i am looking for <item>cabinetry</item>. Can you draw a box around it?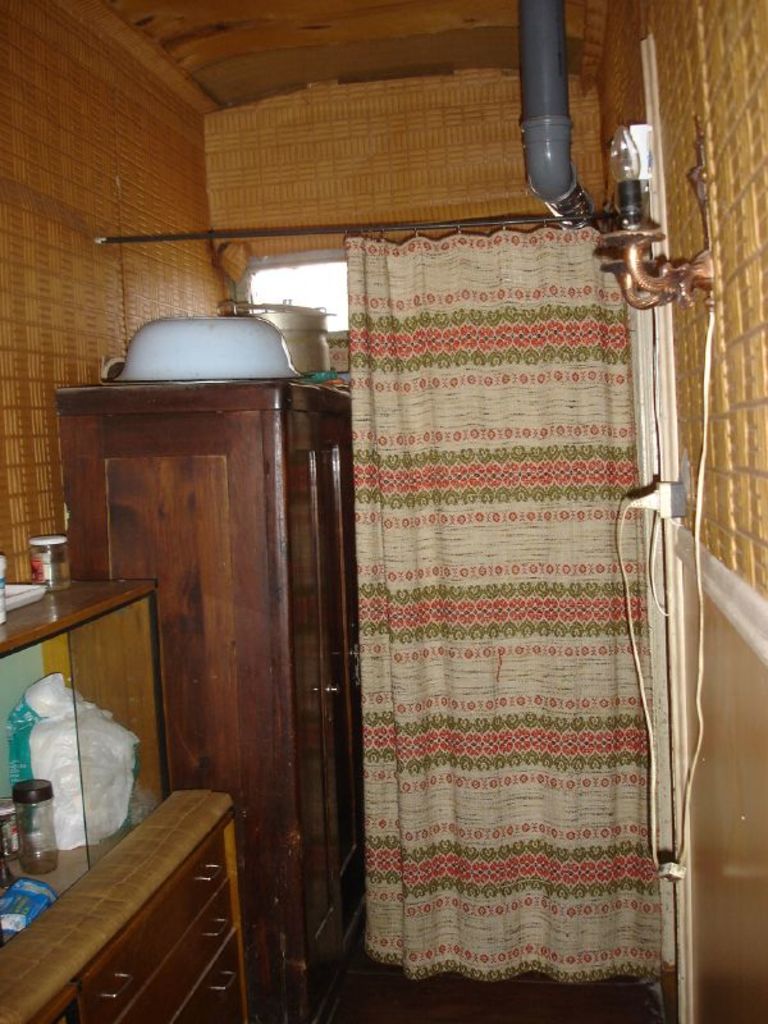
Sure, the bounding box is box=[29, 212, 424, 992].
